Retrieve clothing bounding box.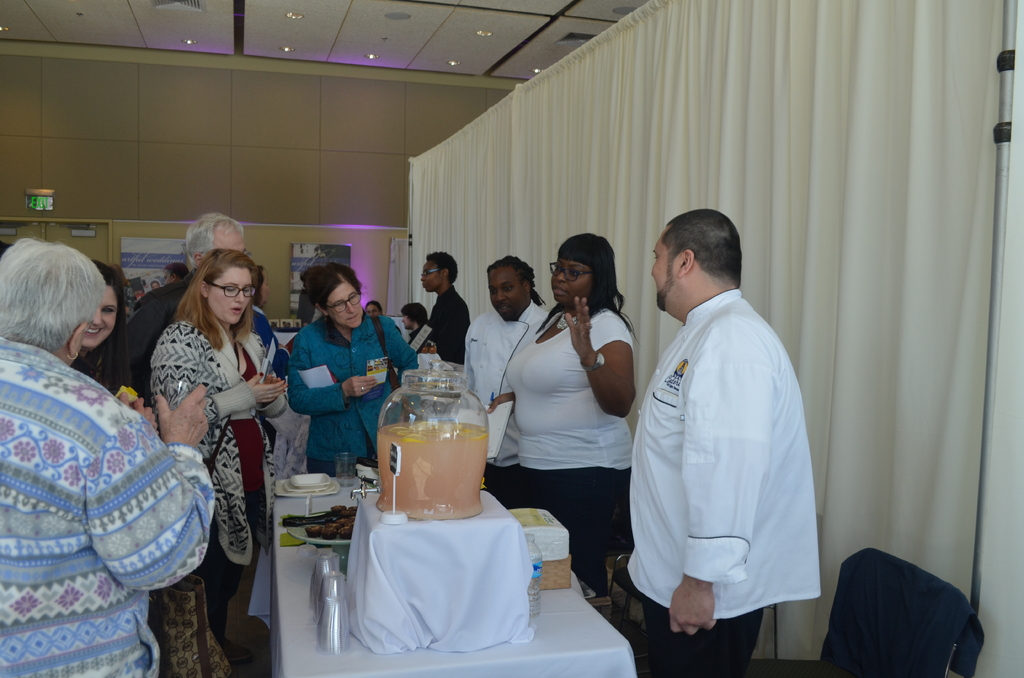
Bounding box: Rect(289, 312, 420, 475).
